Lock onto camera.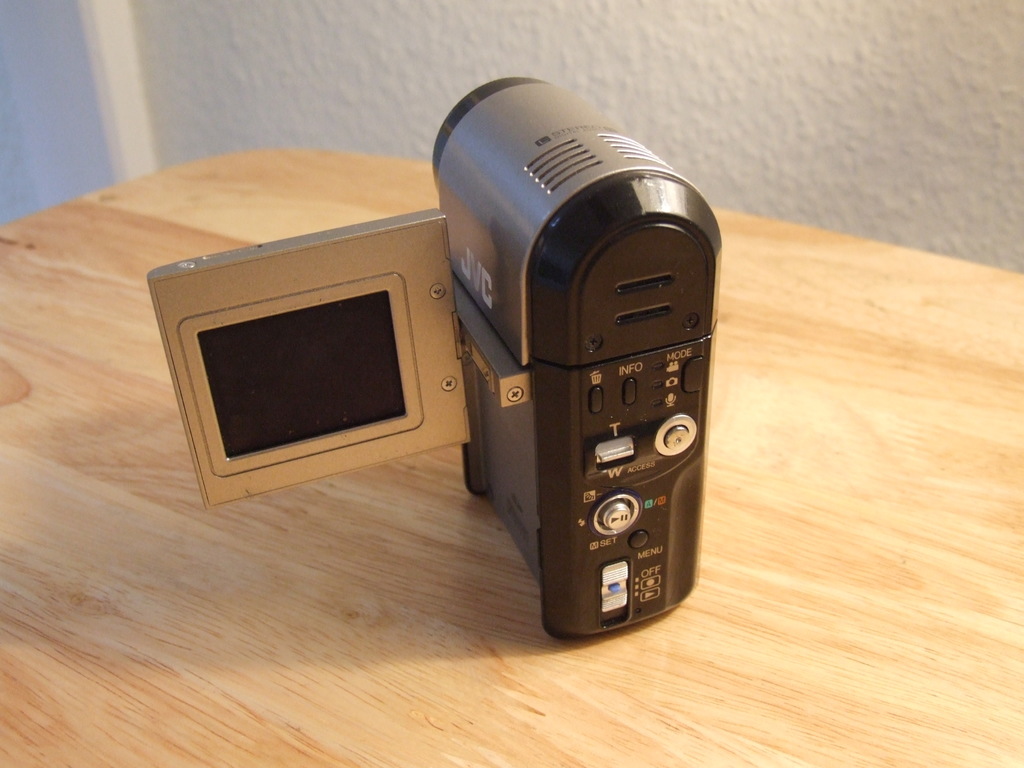
Locked: detection(245, 84, 733, 659).
